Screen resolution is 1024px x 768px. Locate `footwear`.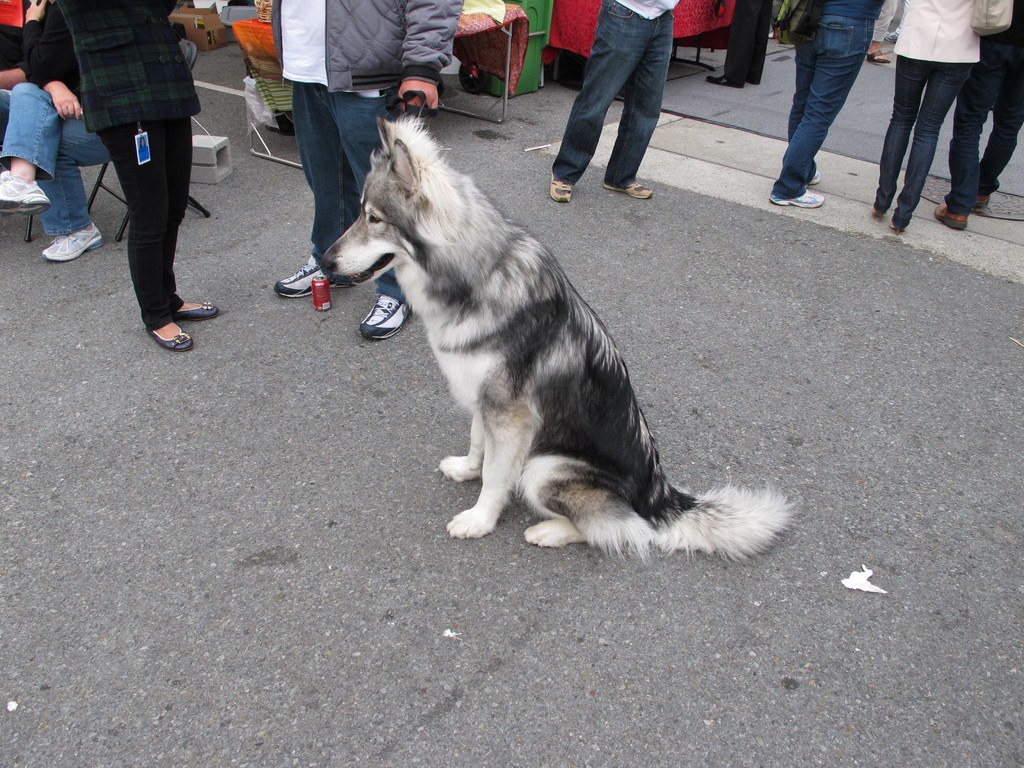
x1=41, y1=232, x2=103, y2=264.
